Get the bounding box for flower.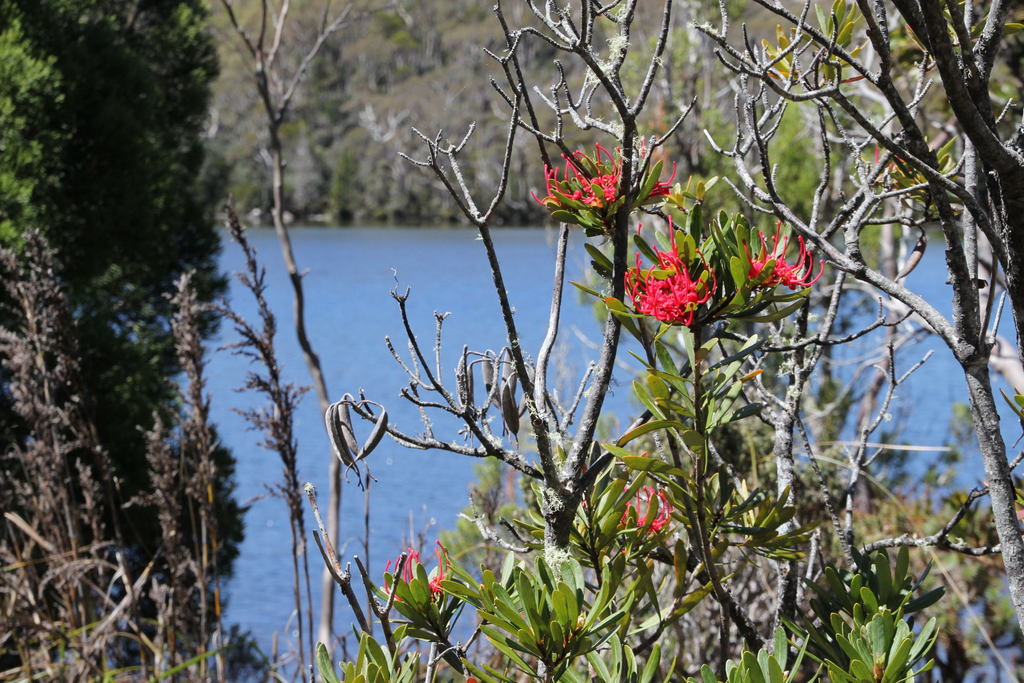
639/252/714/326.
